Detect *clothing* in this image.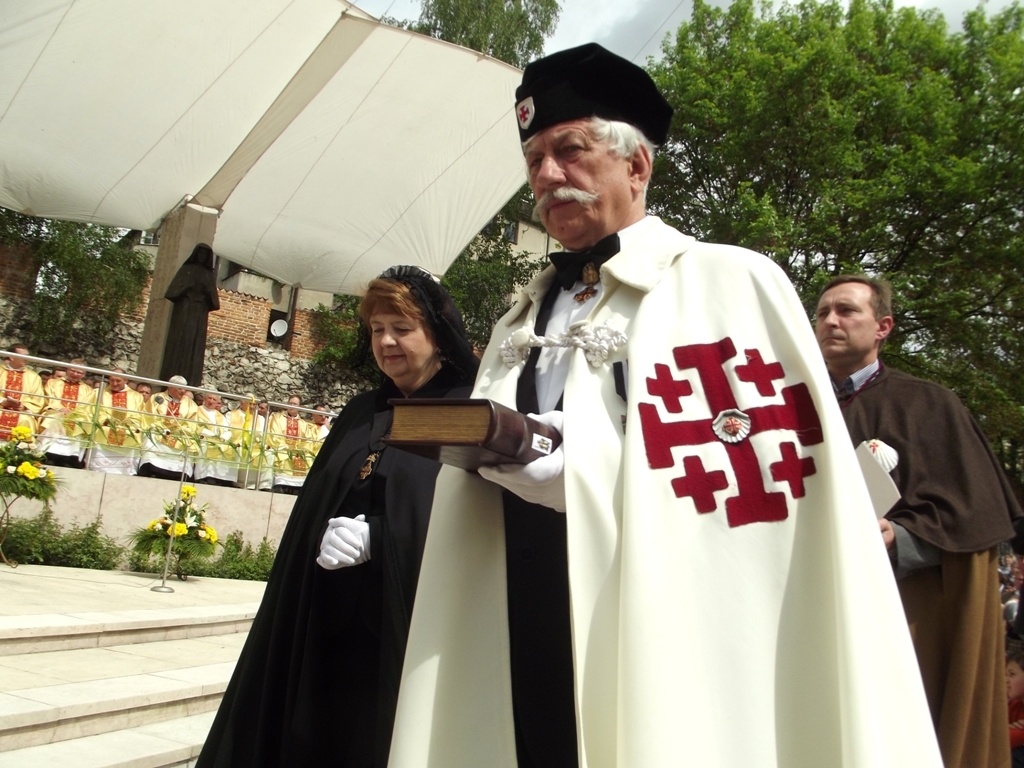
Detection: 820,360,1023,767.
